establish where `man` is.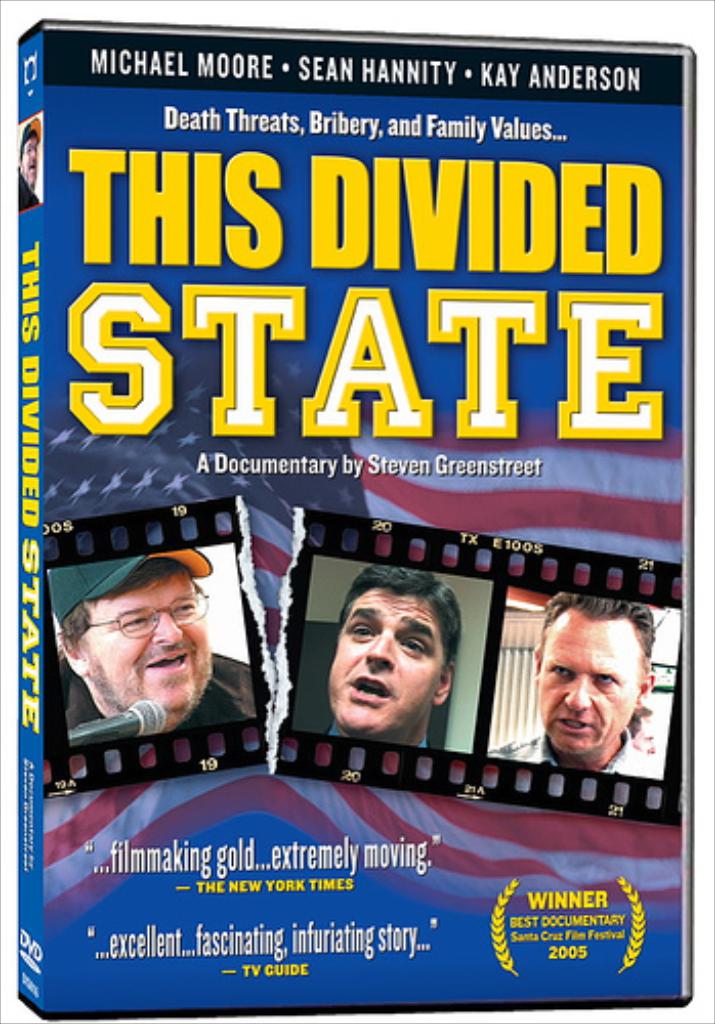
Established at rect(633, 702, 654, 752).
